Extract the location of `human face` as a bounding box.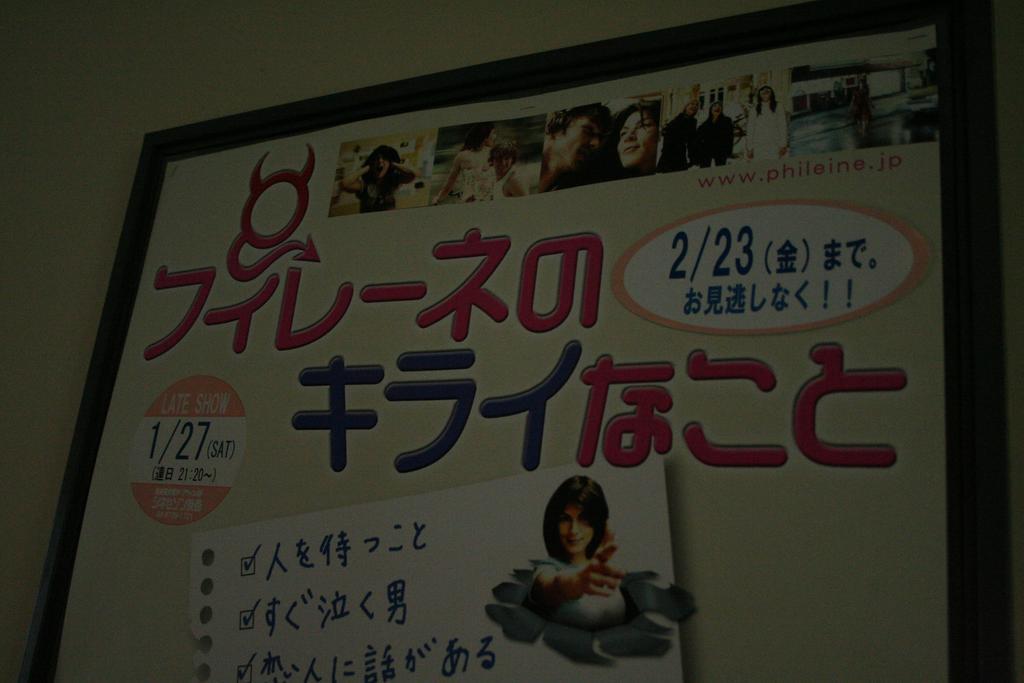
bbox=(558, 508, 592, 553).
